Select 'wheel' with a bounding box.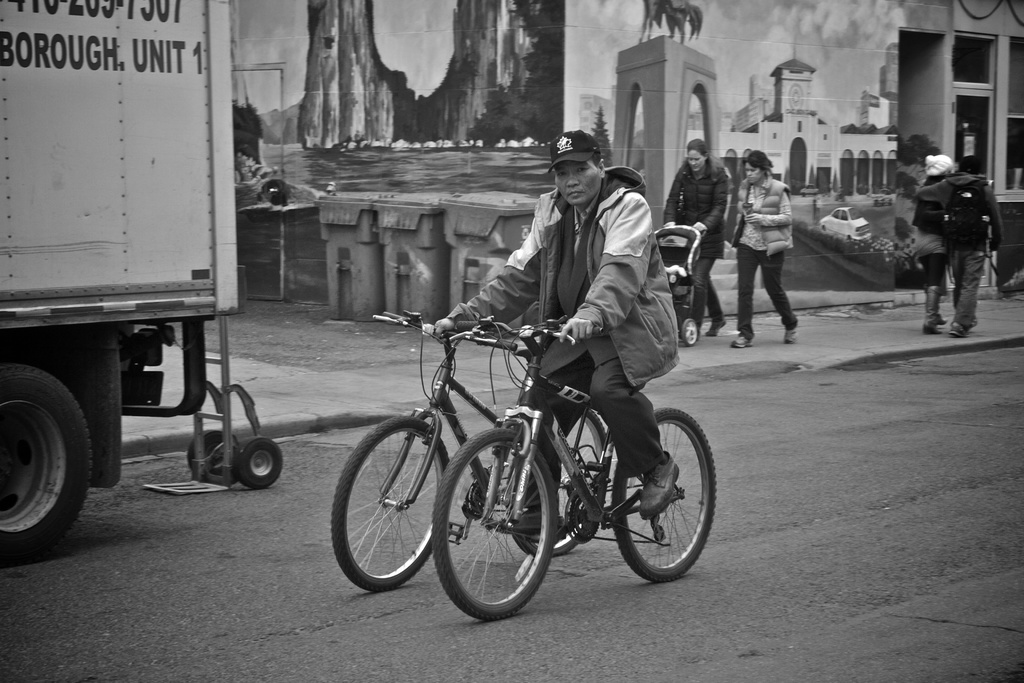
l=0, t=359, r=93, b=574.
